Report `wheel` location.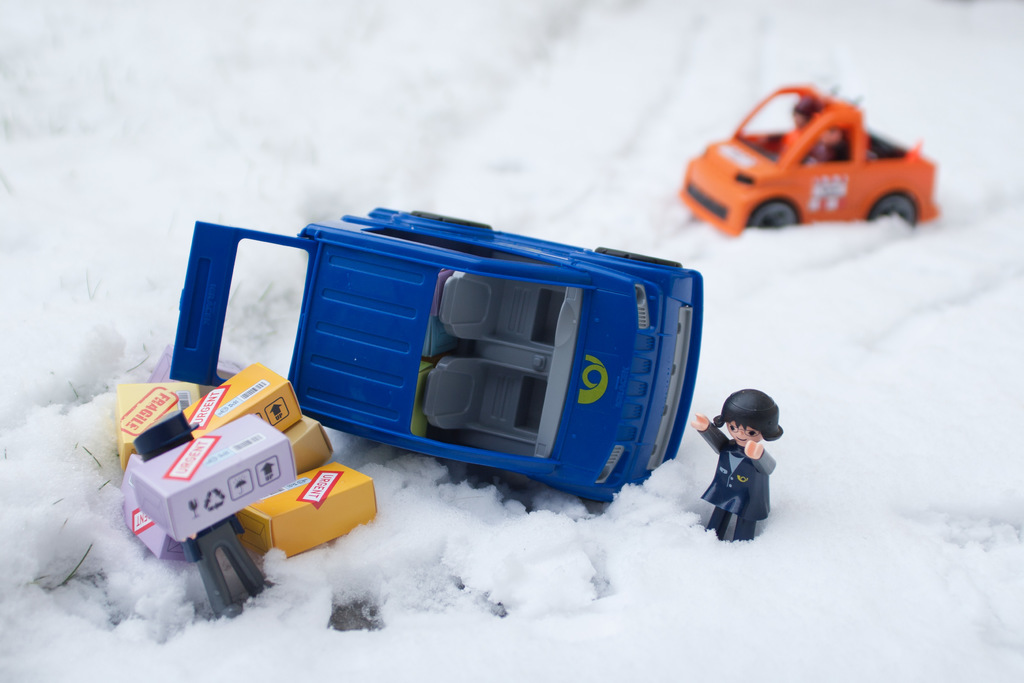
Report: bbox=[740, 194, 797, 231].
